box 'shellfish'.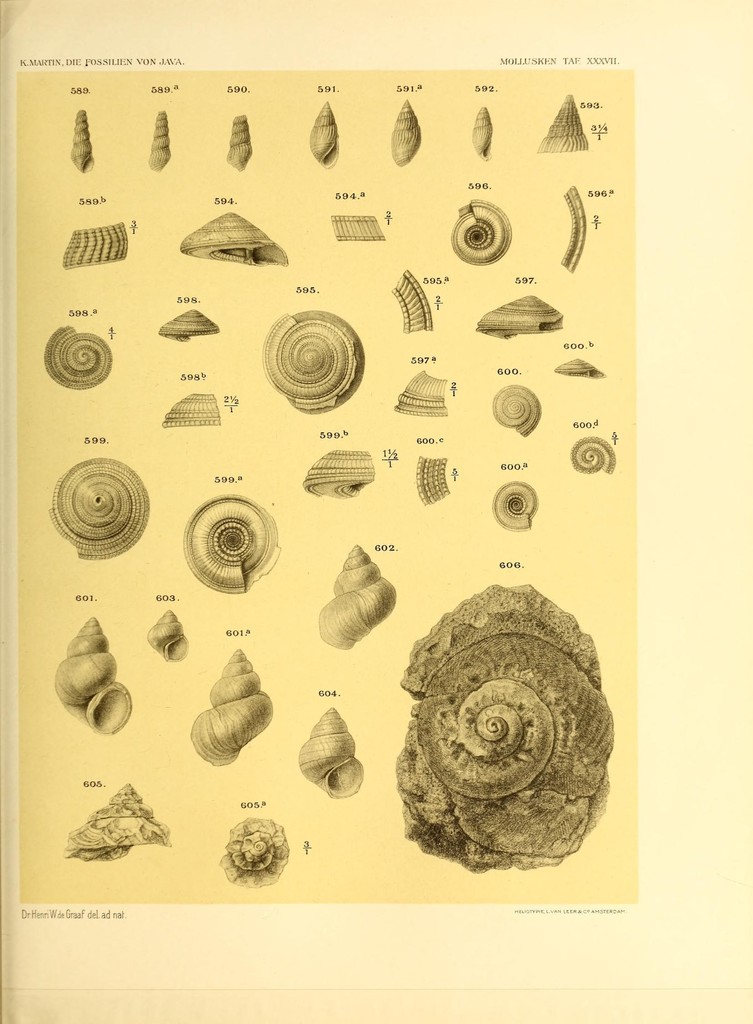
Rect(176, 493, 281, 595).
